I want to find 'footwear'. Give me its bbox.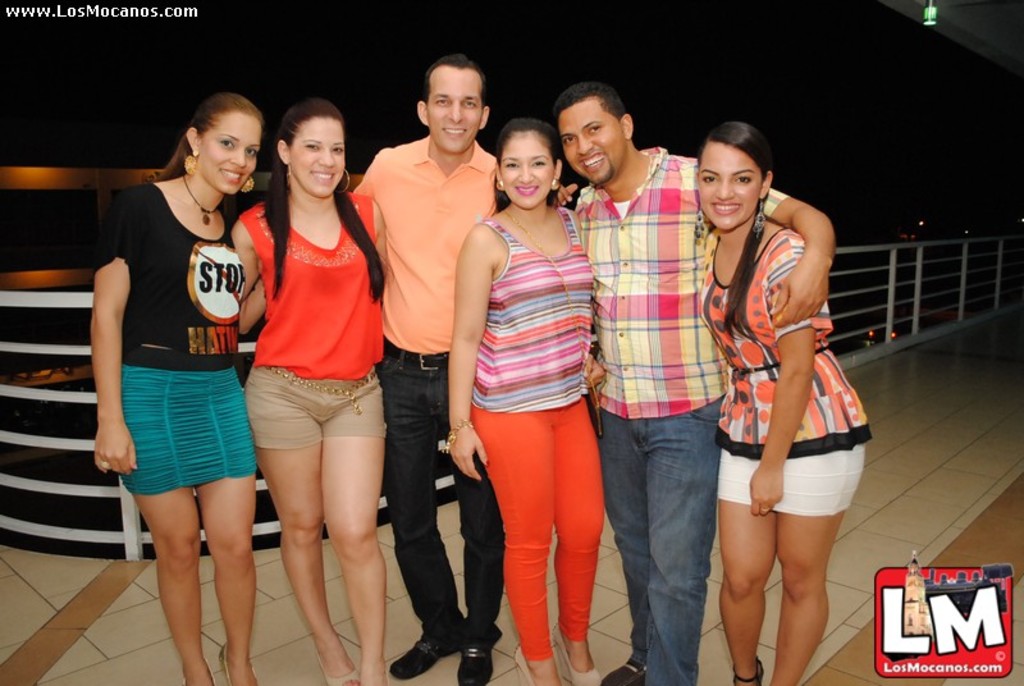
bbox=[220, 639, 253, 685].
